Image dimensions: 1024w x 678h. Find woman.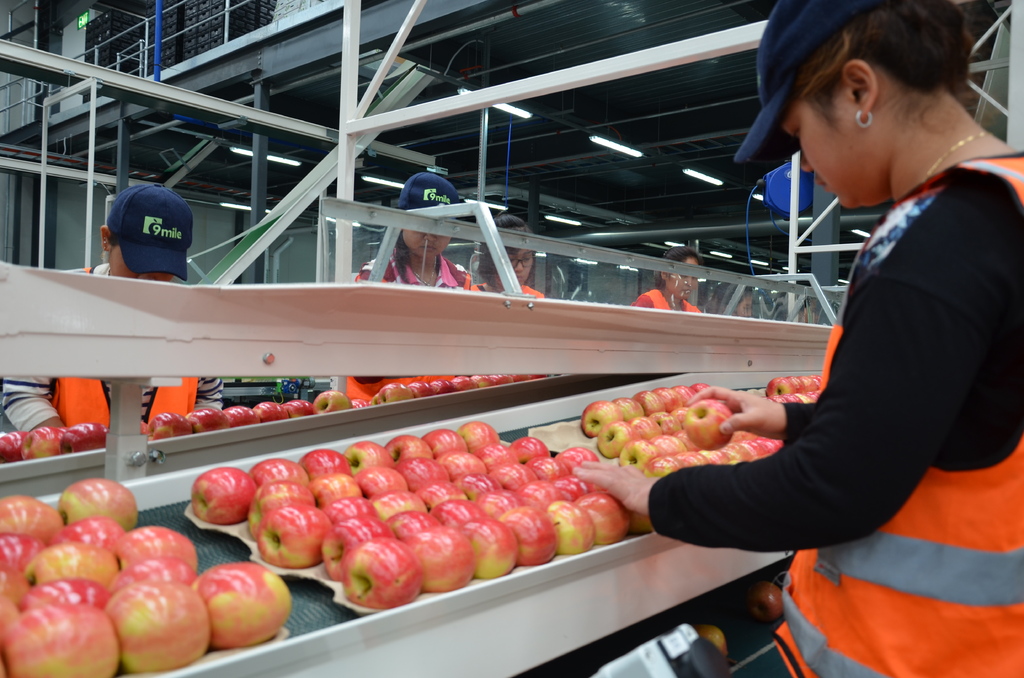
[left=472, top=214, right=545, bottom=296].
